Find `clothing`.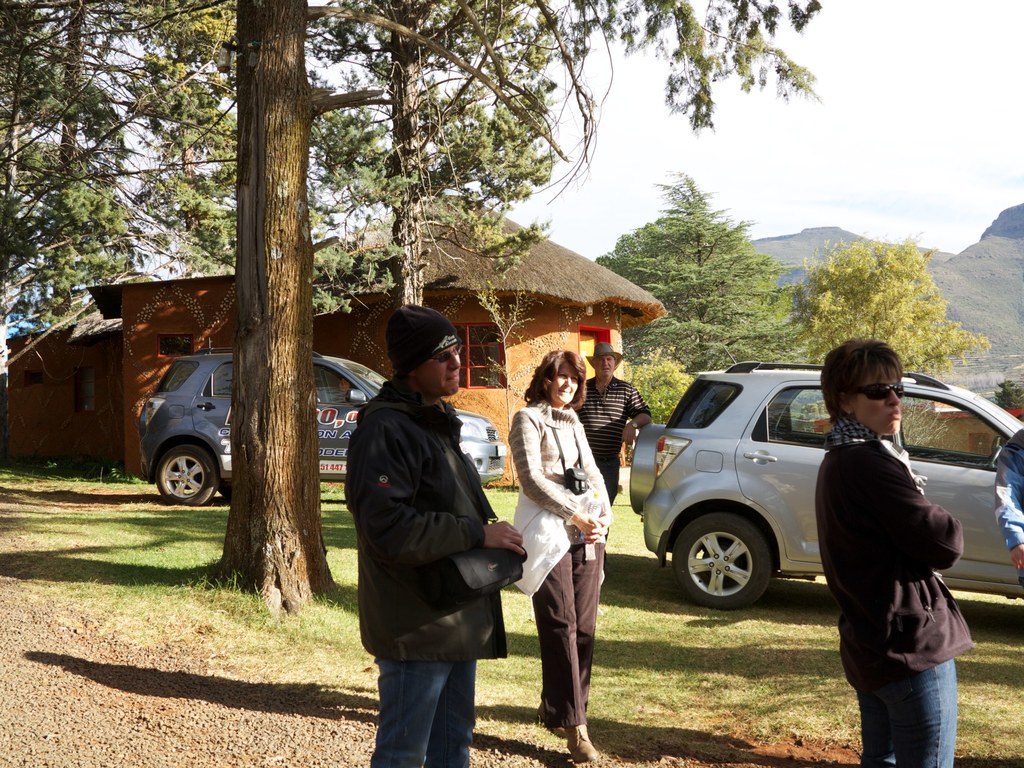
<bbox>996, 424, 1023, 550</bbox>.
